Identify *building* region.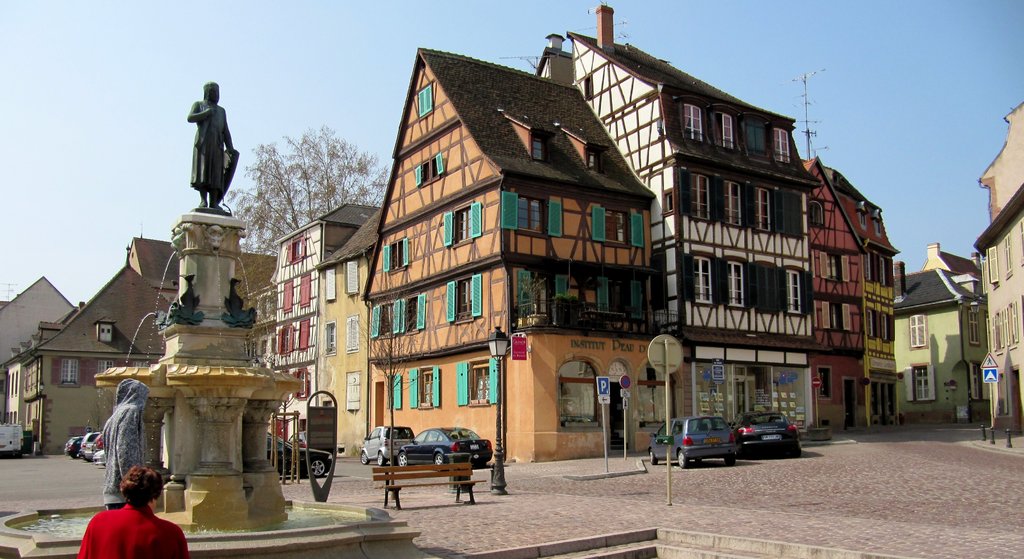
Region: x1=126, y1=237, x2=180, y2=305.
